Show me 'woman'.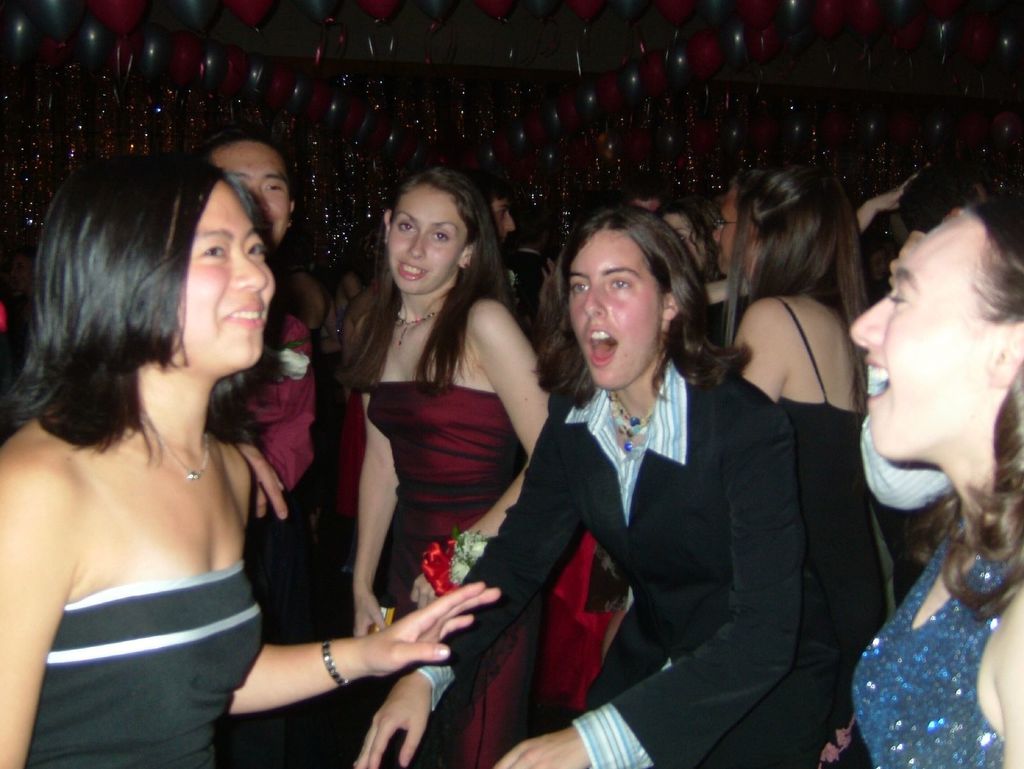
'woman' is here: crop(716, 157, 893, 706).
